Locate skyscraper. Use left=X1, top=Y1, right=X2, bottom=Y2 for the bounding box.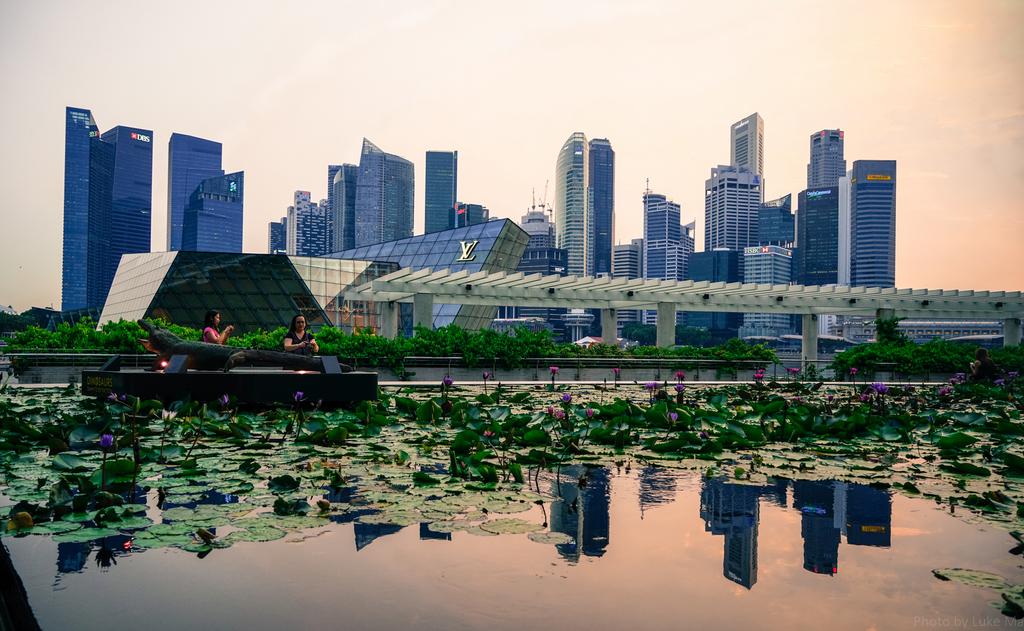
left=696, top=165, right=768, bottom=258.
